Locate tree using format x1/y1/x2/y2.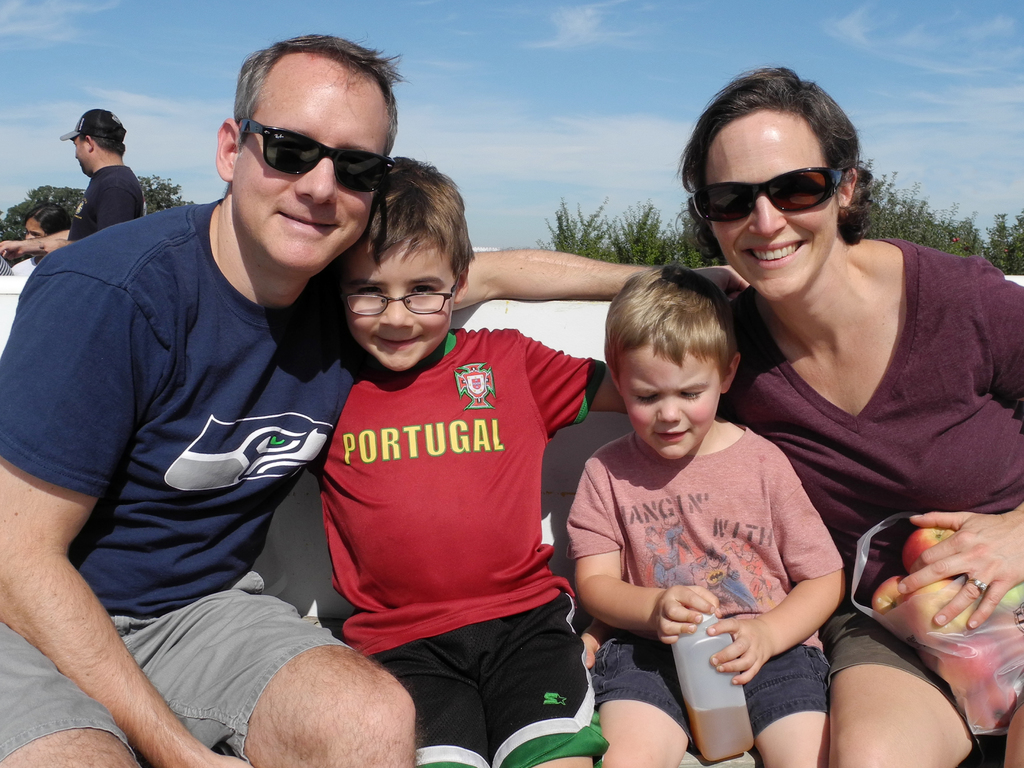
143/179/191/214.
